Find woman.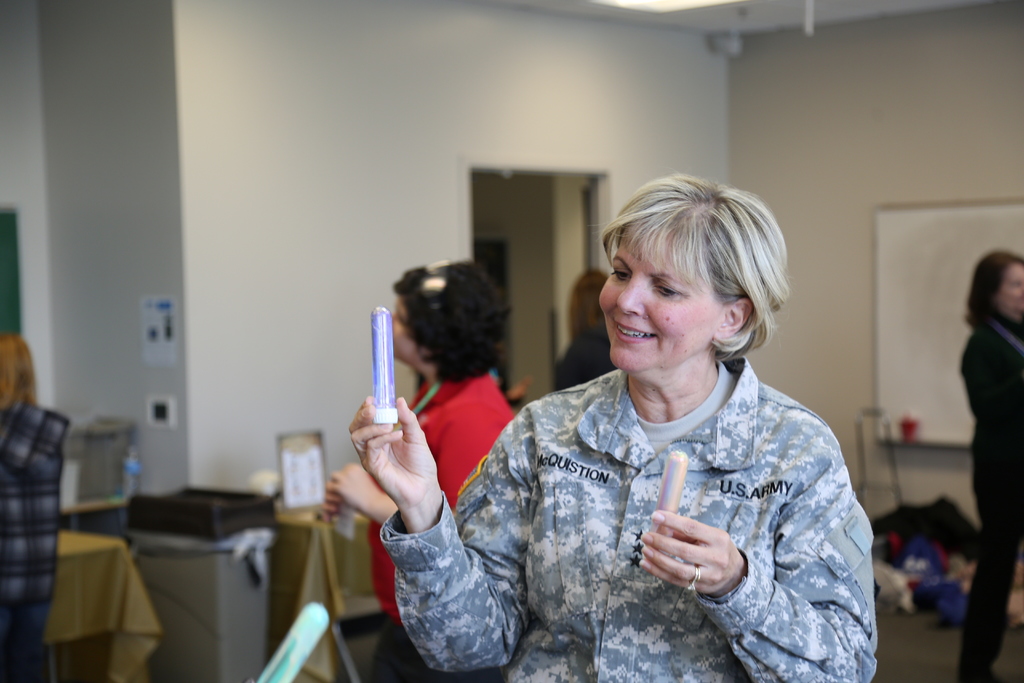
[left=545, top=263, right=630, bottom=397].
